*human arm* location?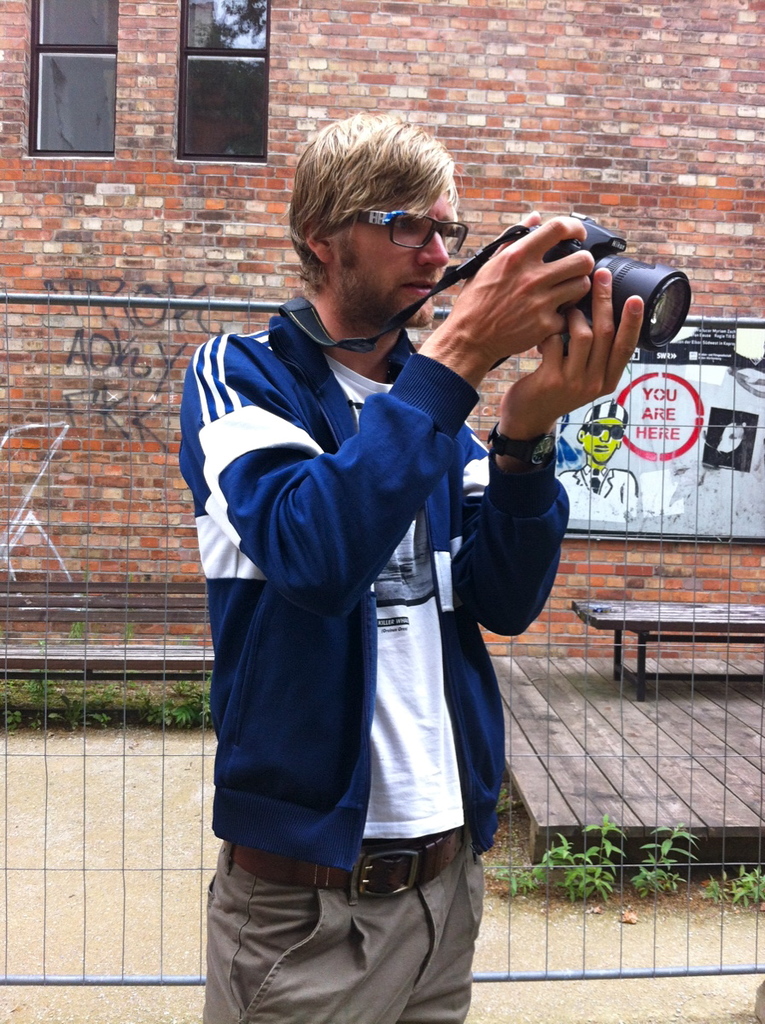
pyautogui.locateOnScreen(444, 259, 654, 639)
